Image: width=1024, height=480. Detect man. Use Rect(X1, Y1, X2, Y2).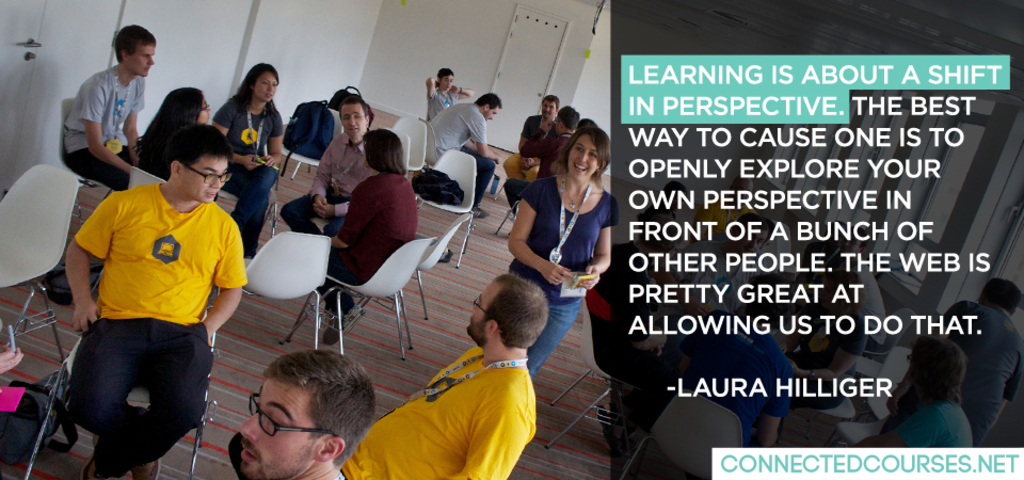
Rect(523, 101, 574, 185).
